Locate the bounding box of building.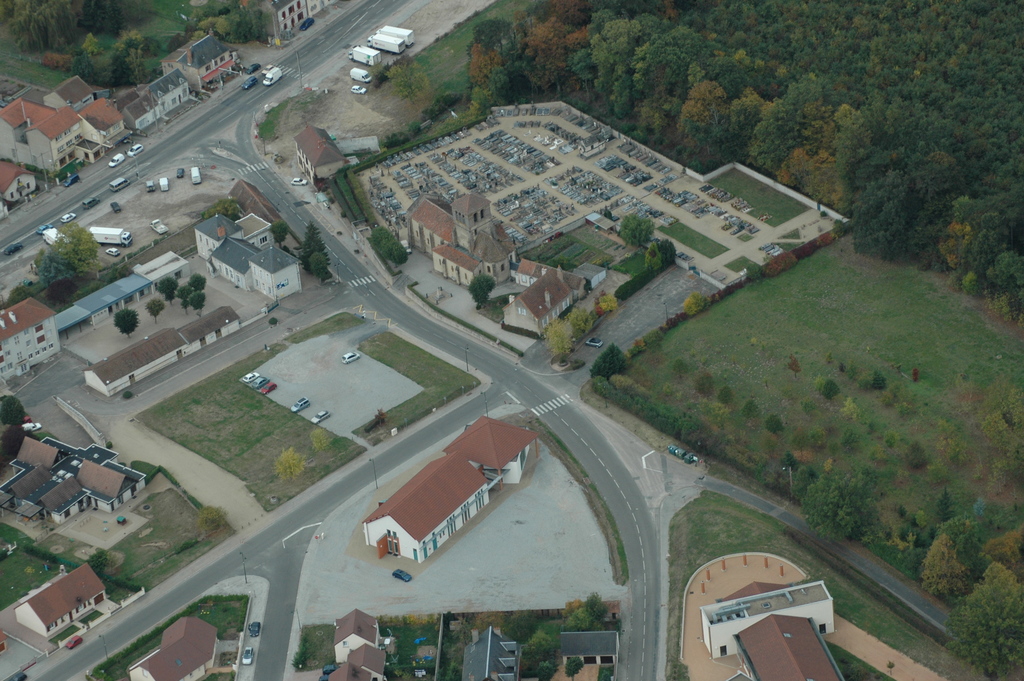
Bounding box: {"x1": 701, "y1": 578, "x2": 836, "y2": 657}.
